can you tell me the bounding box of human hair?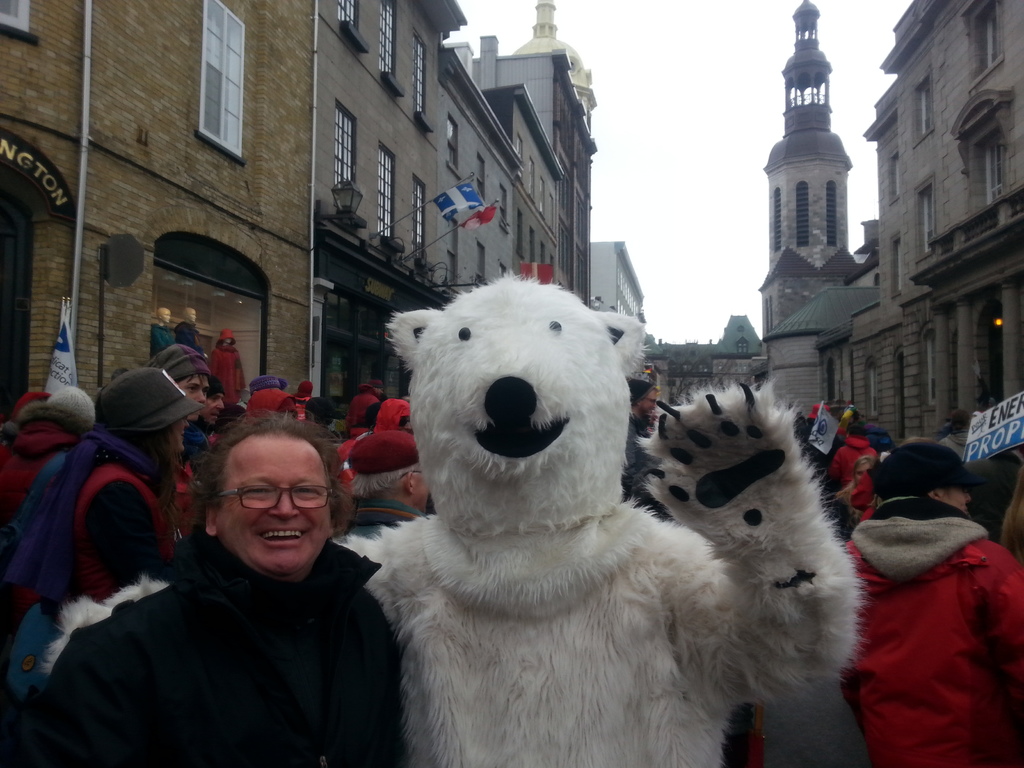
<bbox>868, 433, 981, 500</bbox>.
